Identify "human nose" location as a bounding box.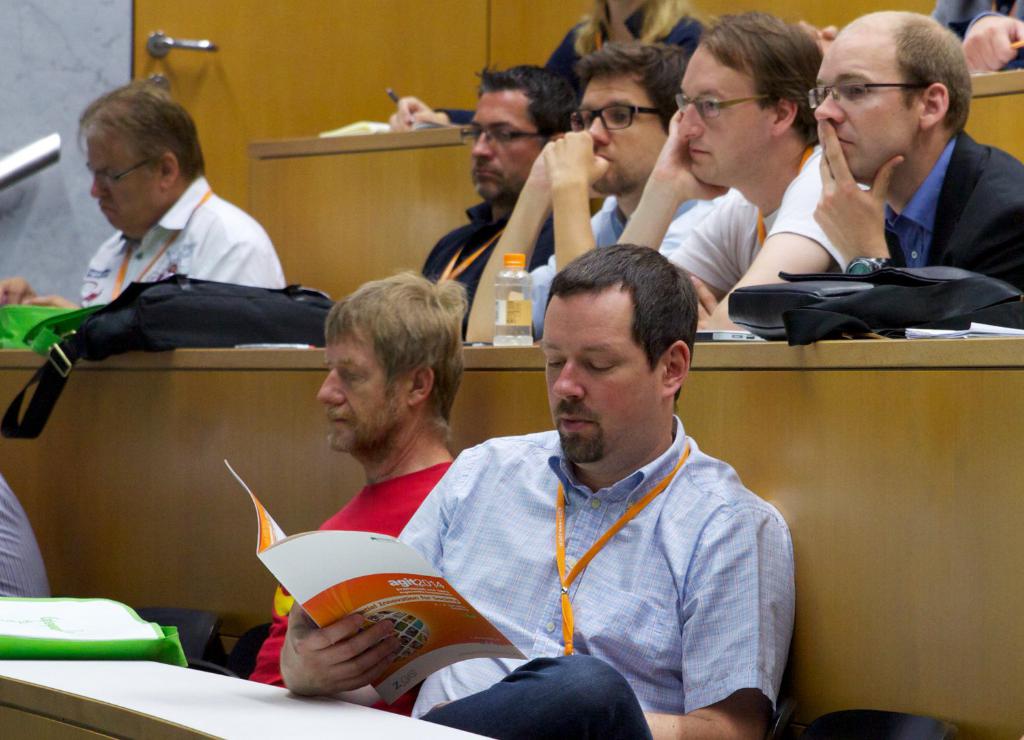
<region>90, 175, 109, 197</region>.
